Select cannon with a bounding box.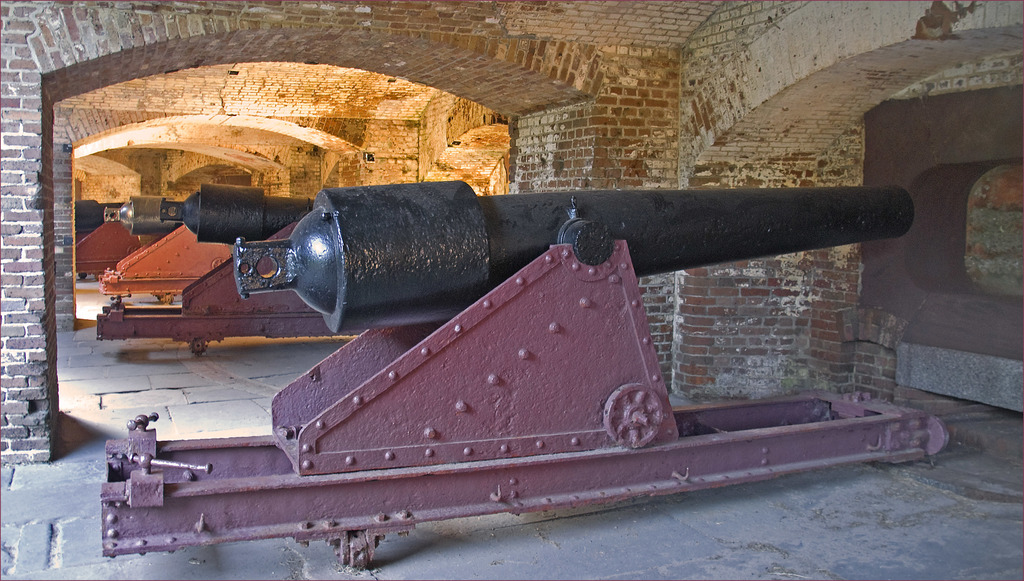
99 182 948 563.
